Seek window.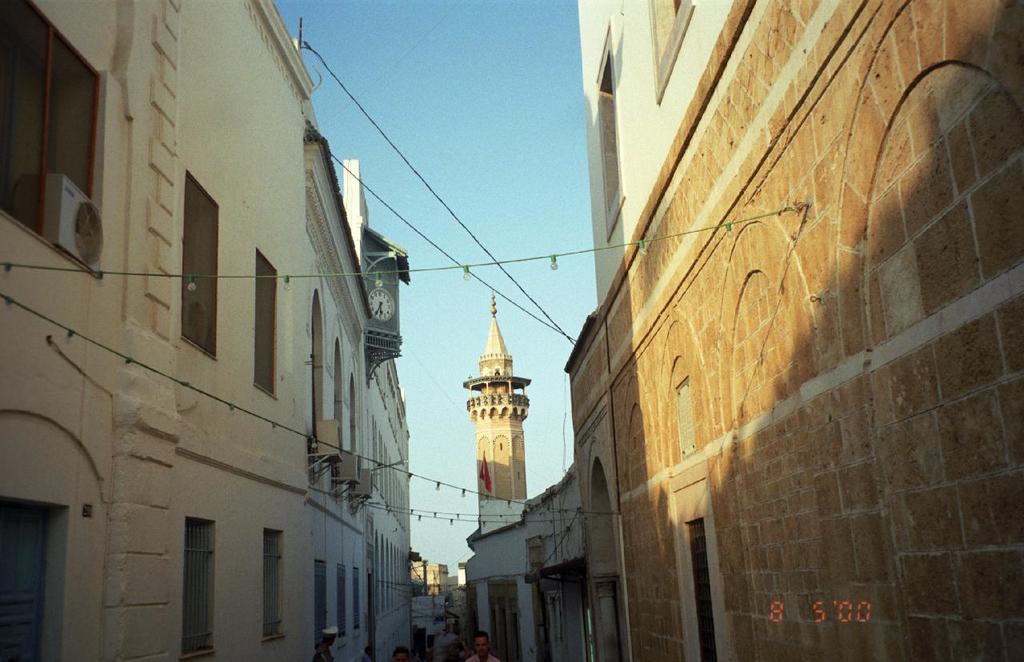
bbox=(595, 50, 630, 241).
